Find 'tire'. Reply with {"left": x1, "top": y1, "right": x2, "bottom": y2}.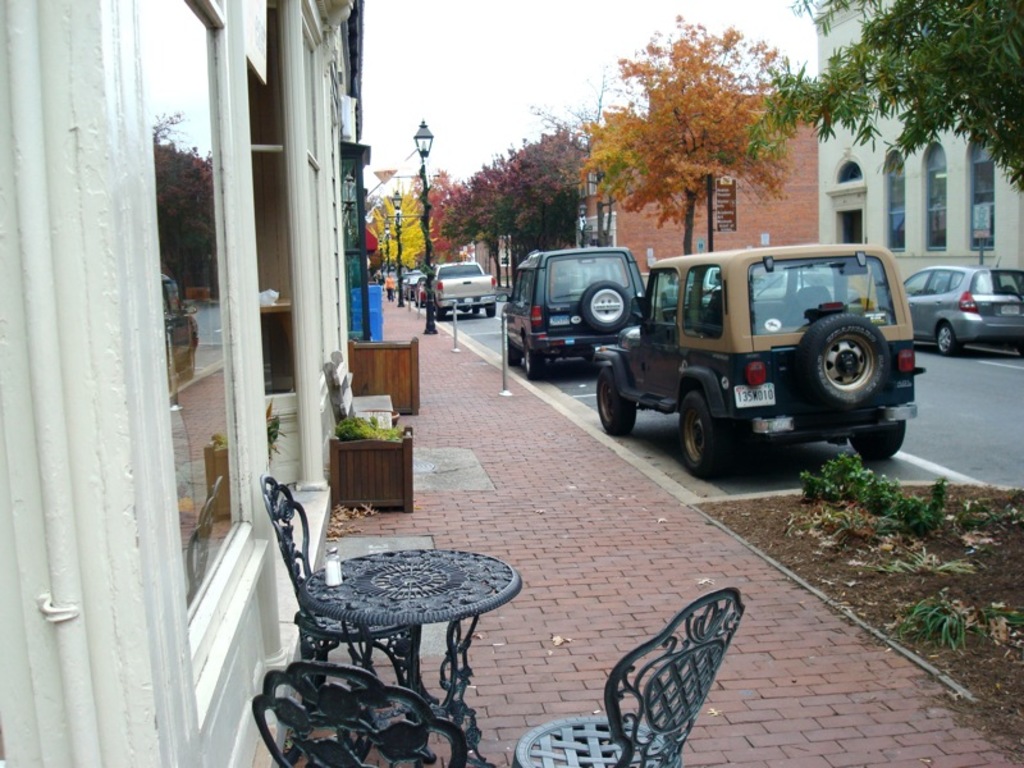
{"left": 580, "top": 278, "right": 631, "bottom": 333}.
